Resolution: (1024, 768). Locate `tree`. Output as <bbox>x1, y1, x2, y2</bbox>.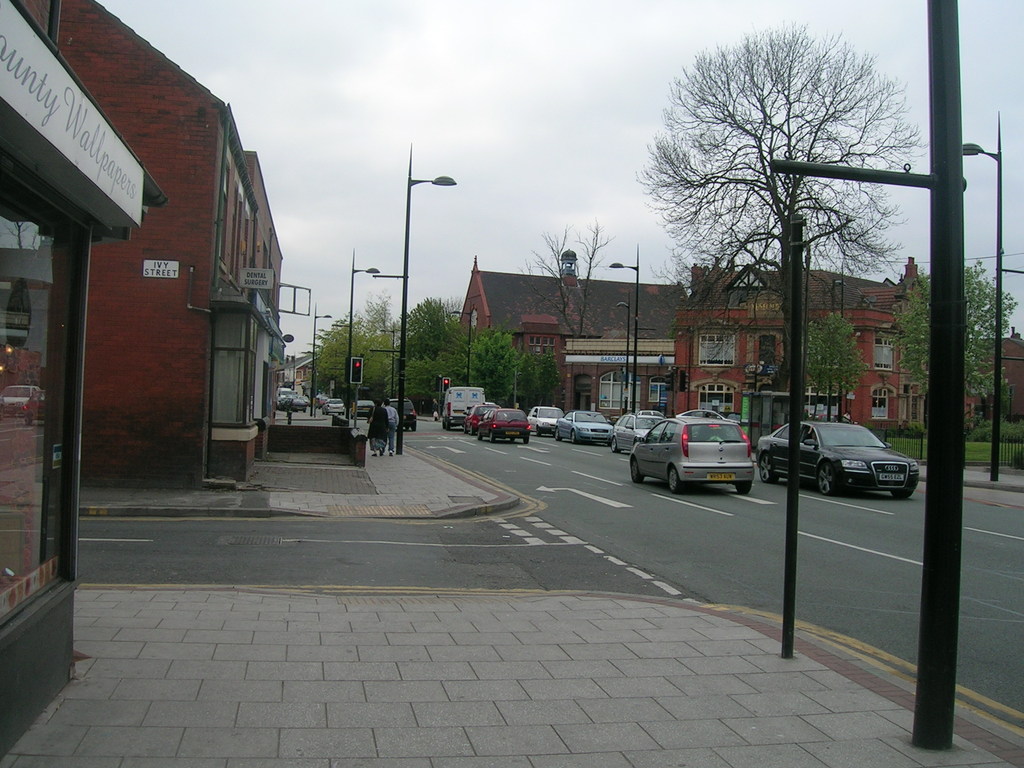
<bbox>632, 28, 931, 390</bbox>.
